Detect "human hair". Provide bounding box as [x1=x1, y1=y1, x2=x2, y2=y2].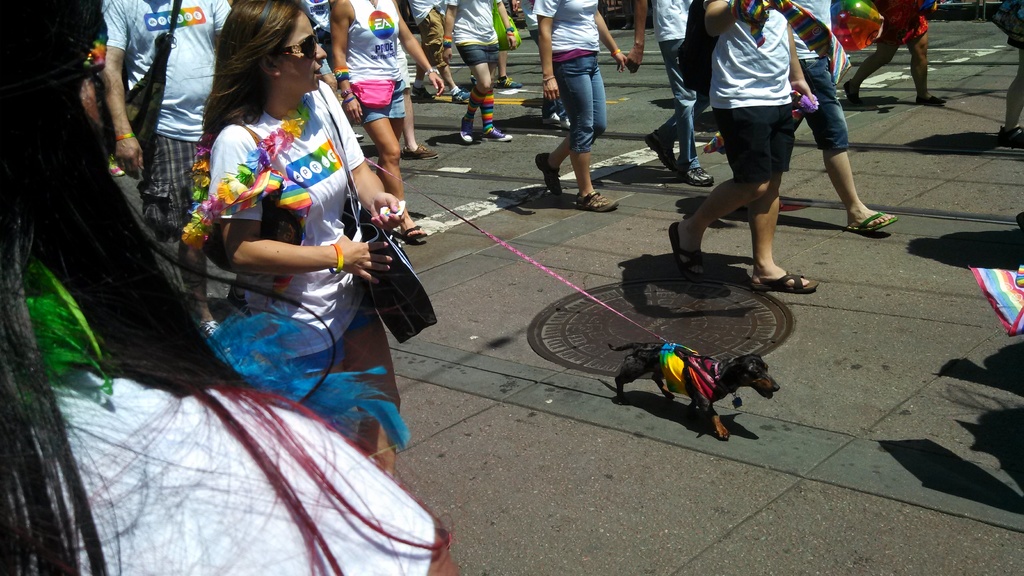
[x1=0, y1=0, x2=440, y2=575].
